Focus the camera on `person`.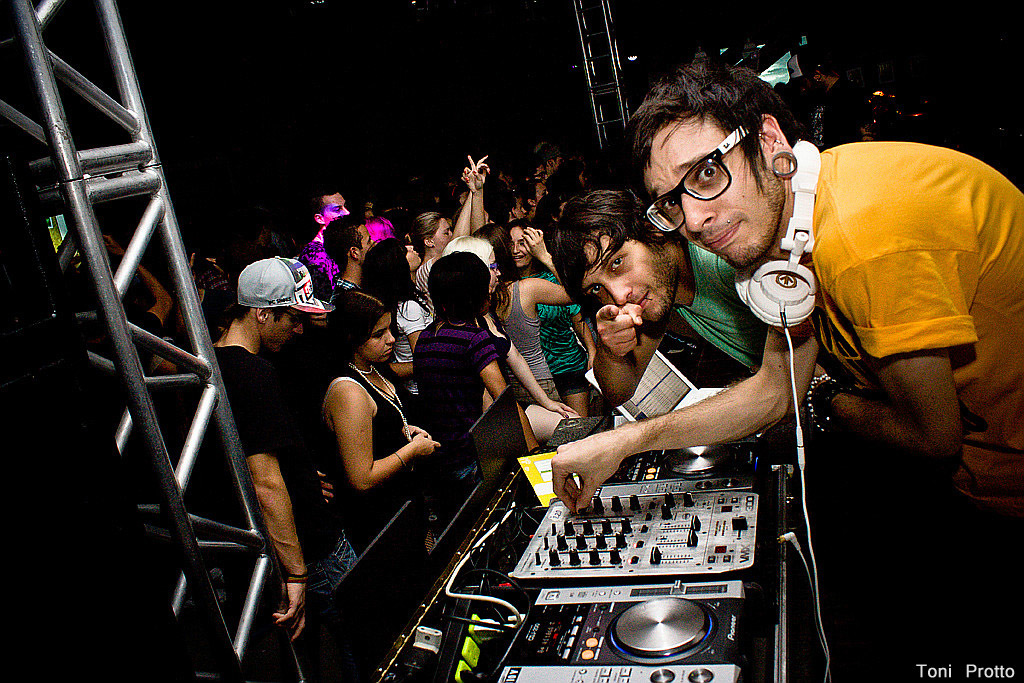
Focus region: (555, 191, 789, 421).
